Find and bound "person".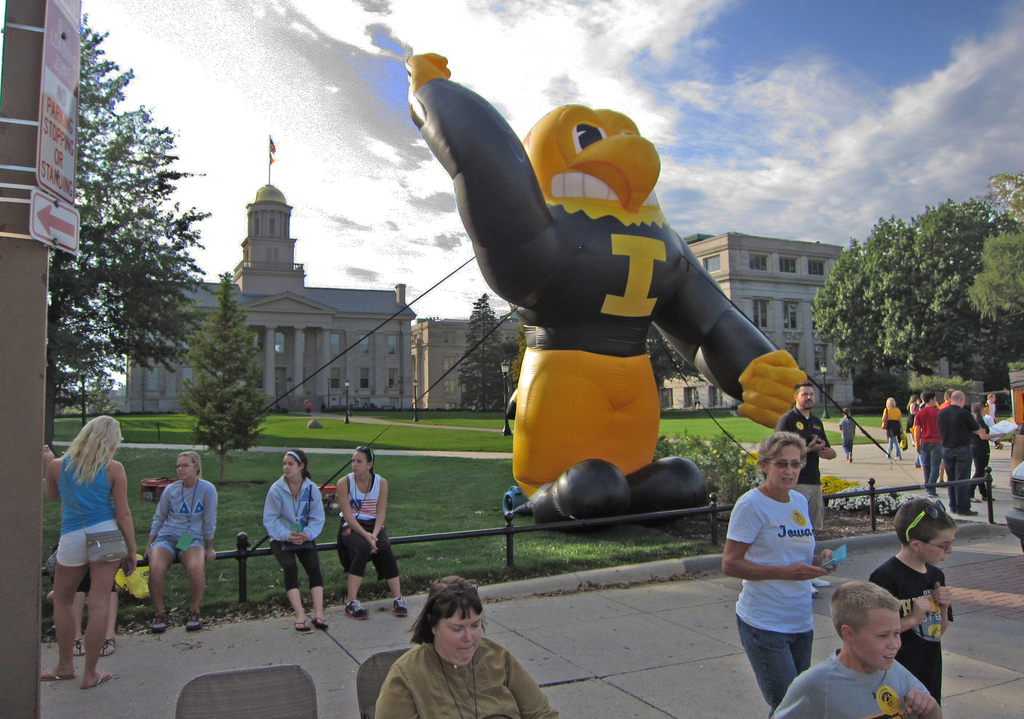
Bound: (left=248, top=434, right=330, bottom=635).
